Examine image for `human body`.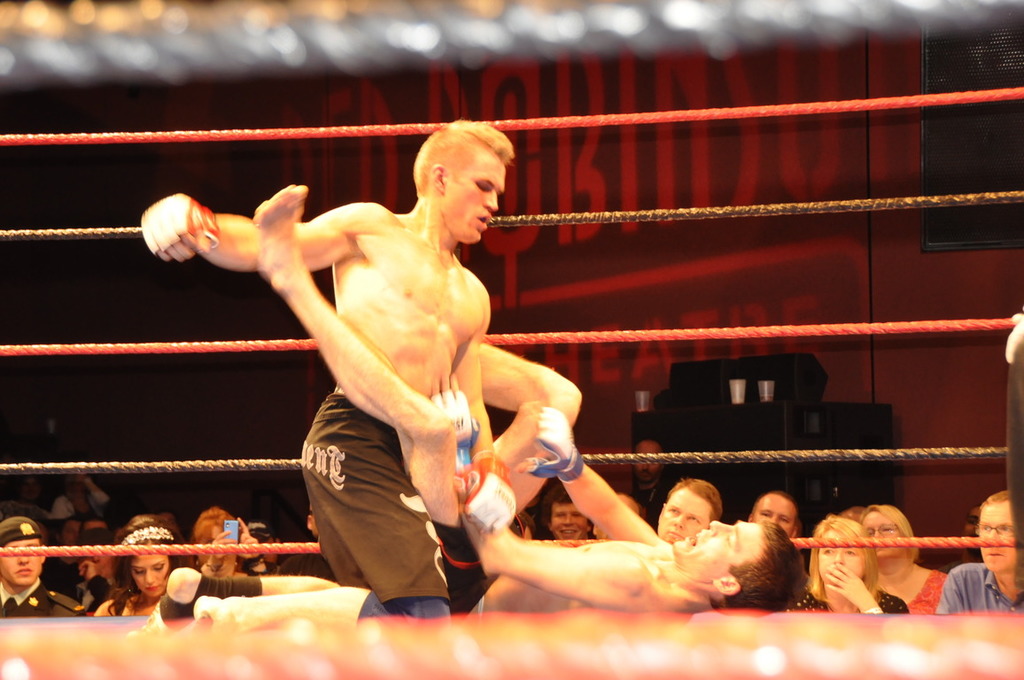
Examination result: 862/511/948/621.
